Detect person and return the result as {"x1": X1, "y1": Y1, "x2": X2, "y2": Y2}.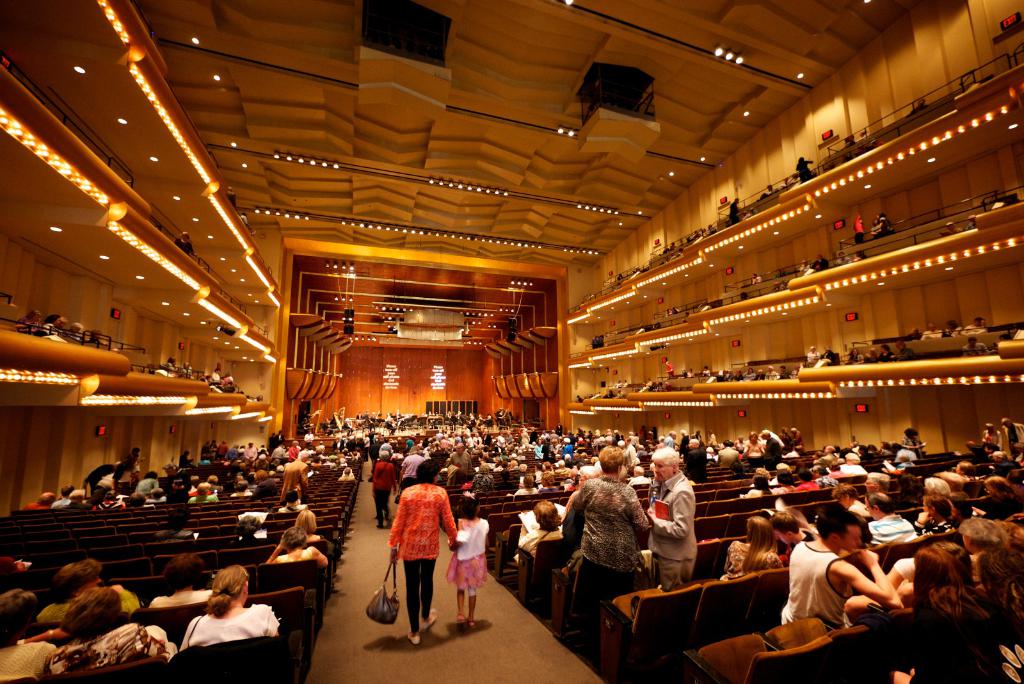
{"x1": 925, "y1": 479, "x2": 964, "y2": 519}.
